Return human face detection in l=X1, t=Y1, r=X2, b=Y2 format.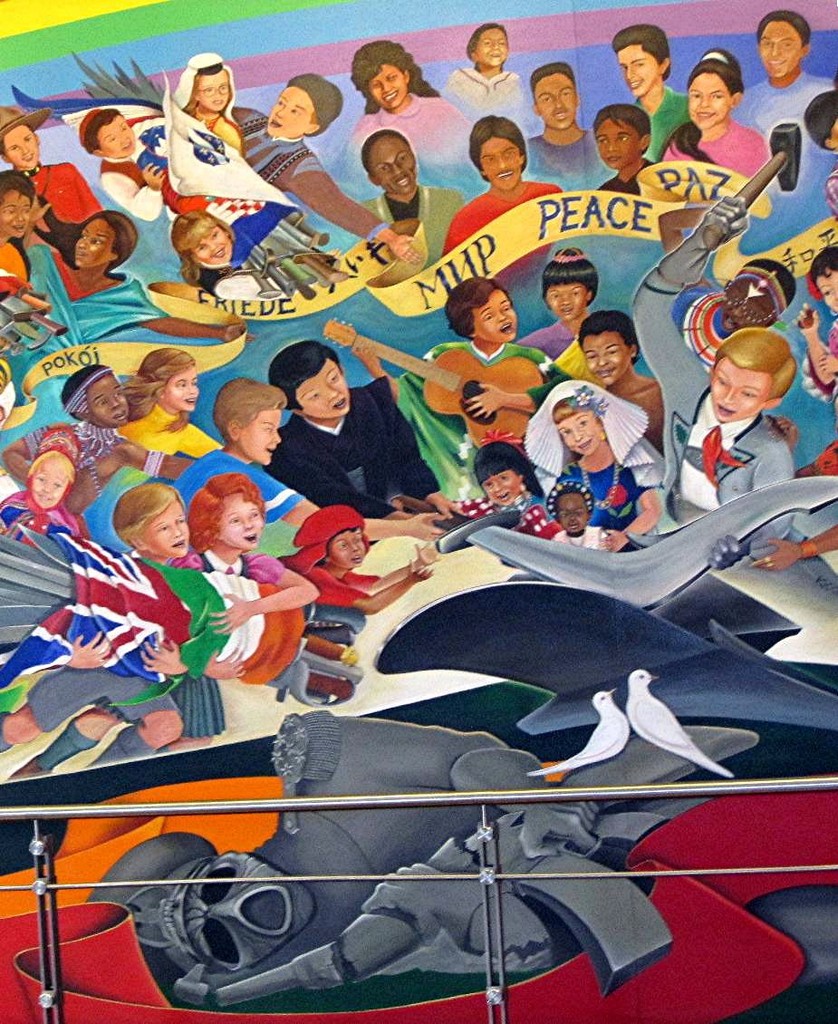
l=226, t=488, r=258, b=546.
